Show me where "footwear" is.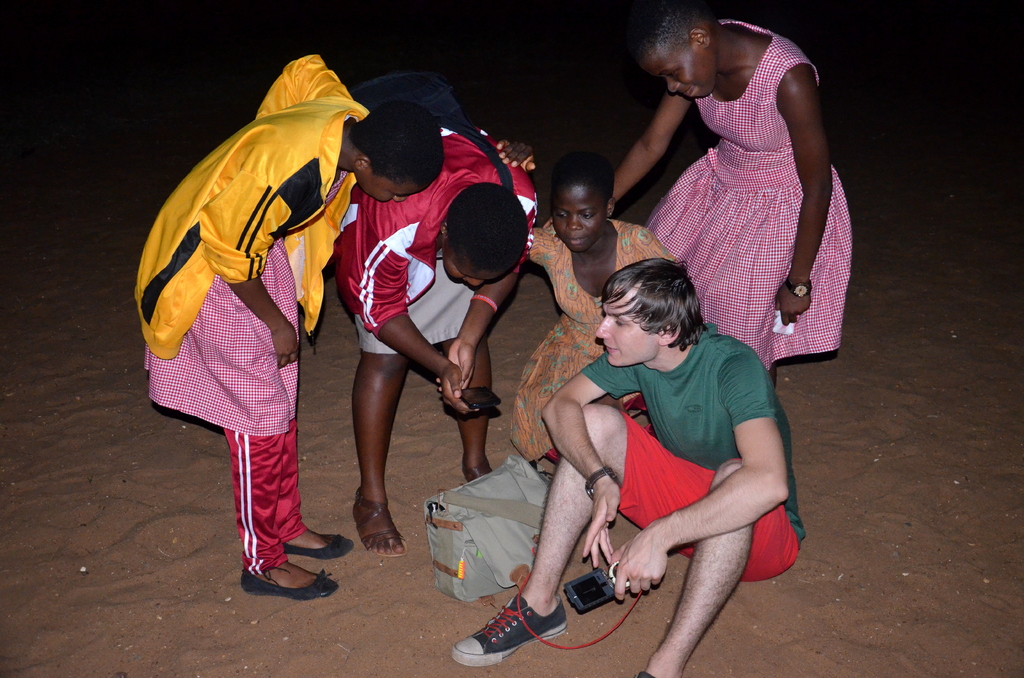
"footwear" is at 241/567/341/601.
